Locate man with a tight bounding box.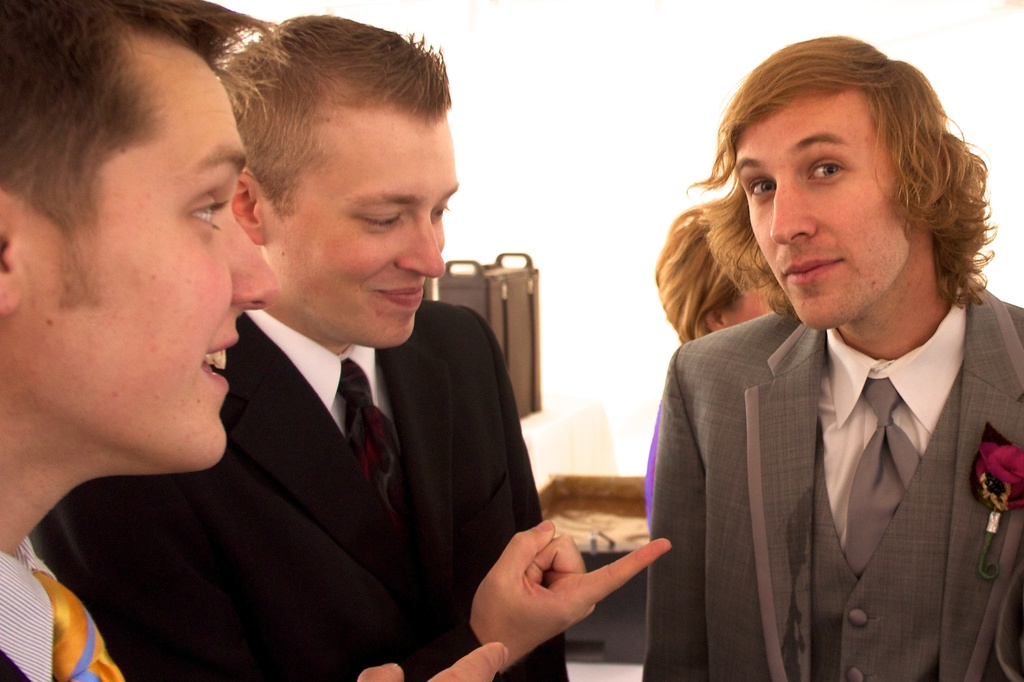
0/0/297/681.
